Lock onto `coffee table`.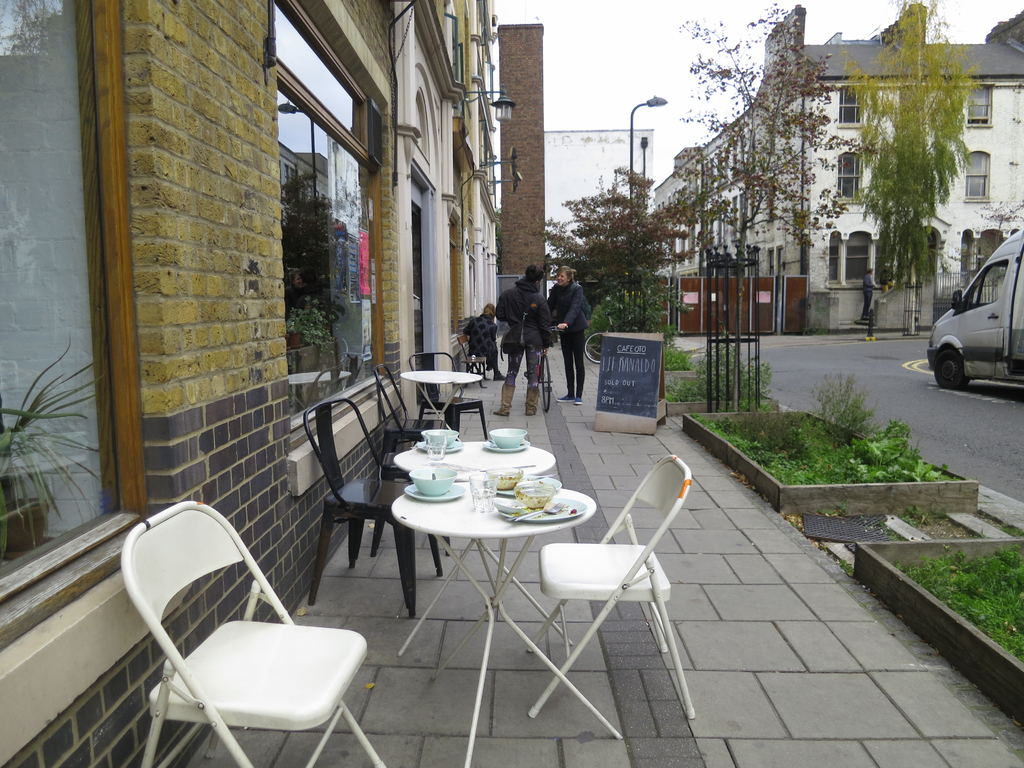
Locked: 406/367/486/434.
